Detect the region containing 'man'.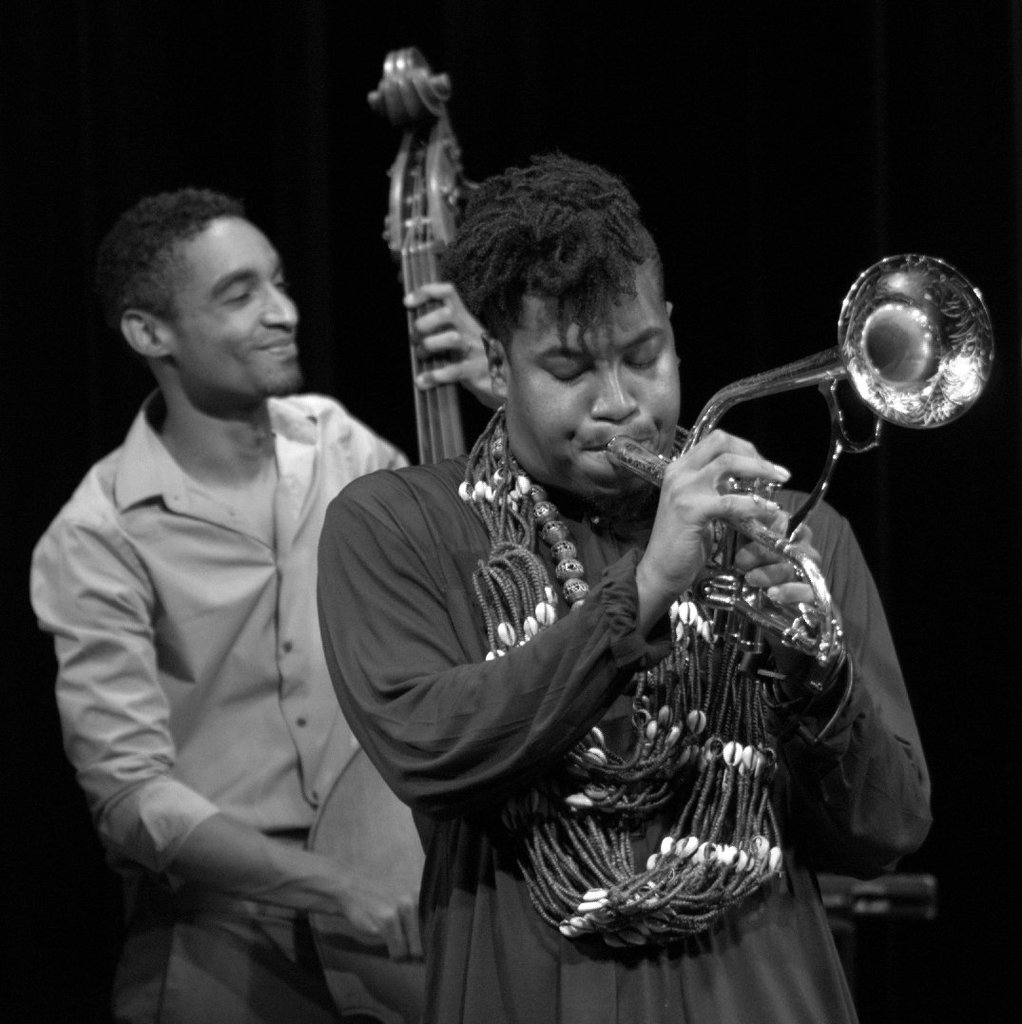
41/145/440/1000.
